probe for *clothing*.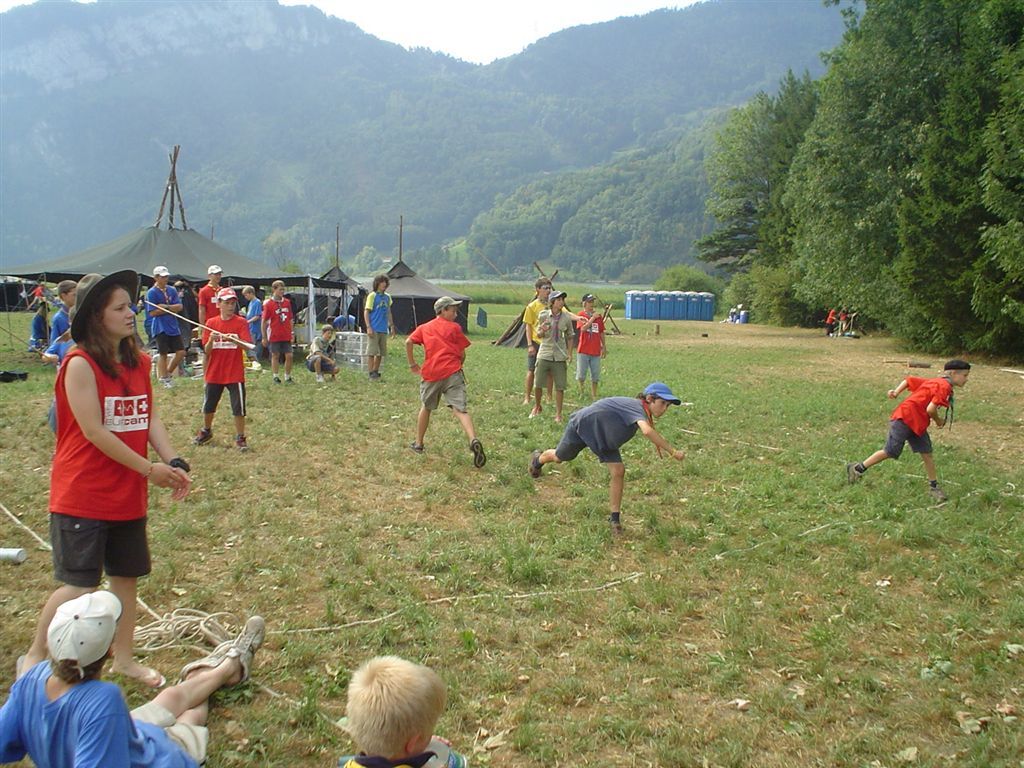
Probe result: [left=532, top=302, right=579, bottom=395].
